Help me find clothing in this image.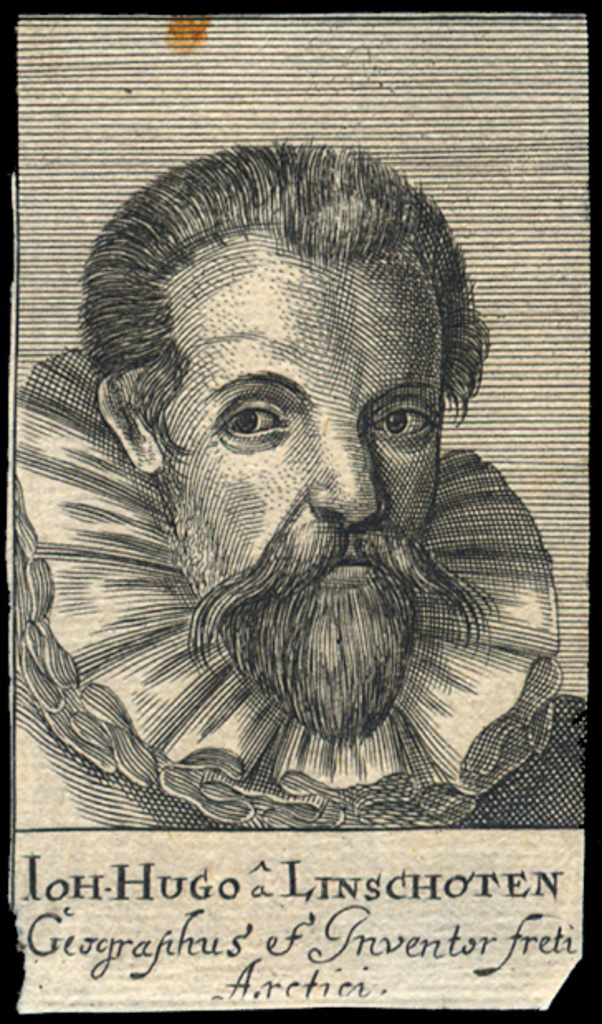
Found it: (5,349,584,824).
